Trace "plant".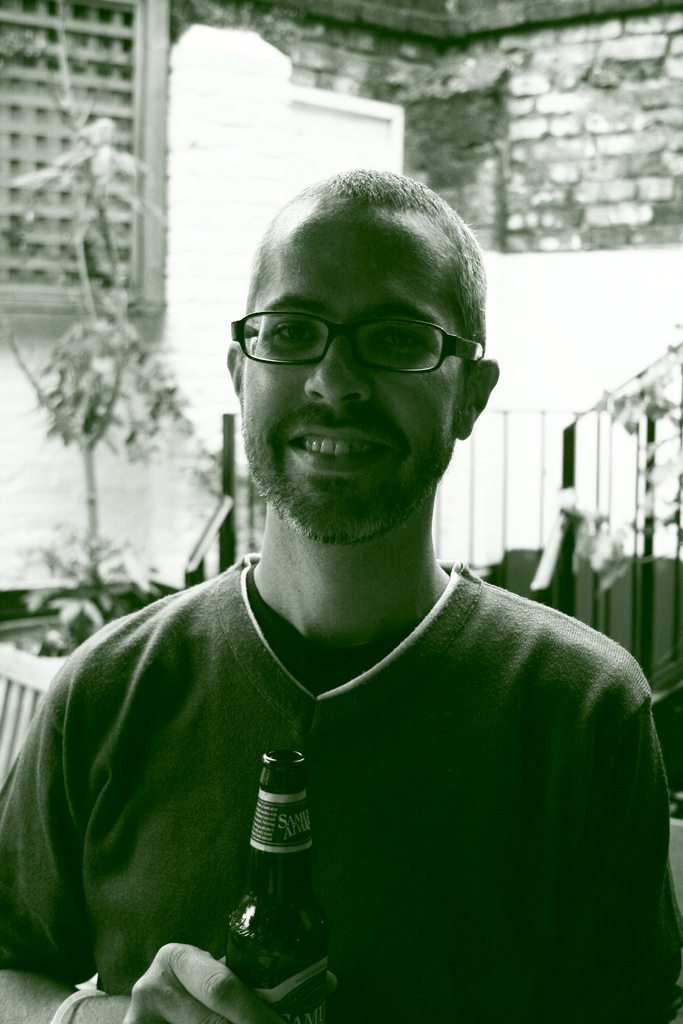
Traced to locate(0, 43, 242, 659).
